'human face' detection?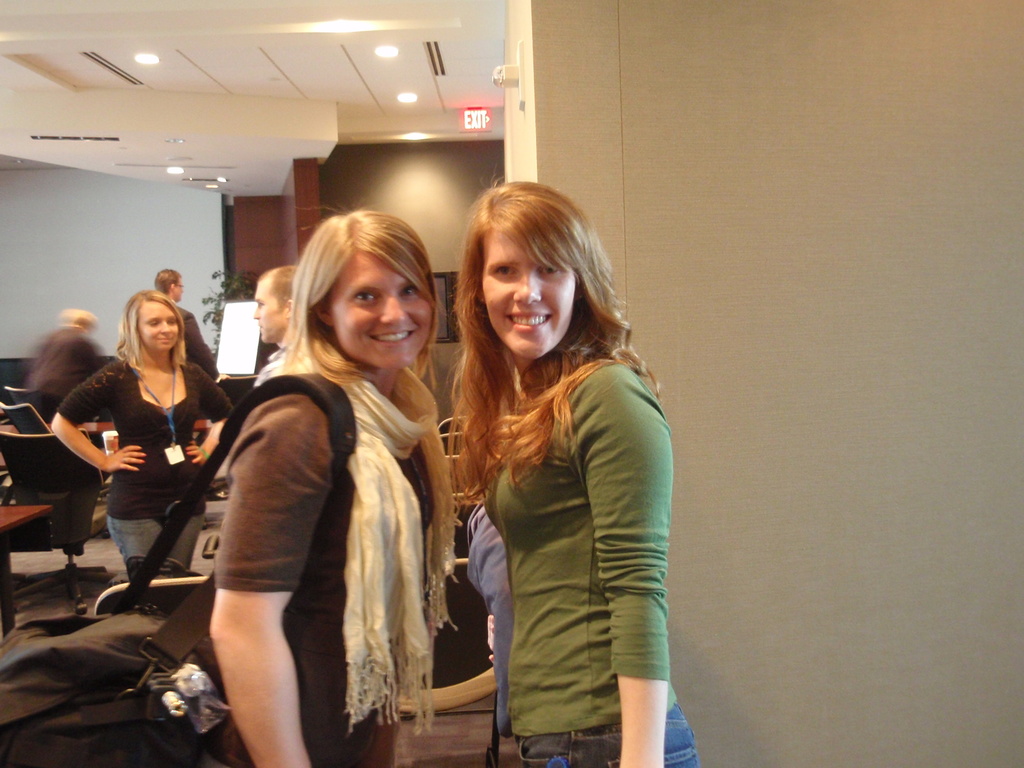
(left=176, top=278, right=186, bottom=300)
